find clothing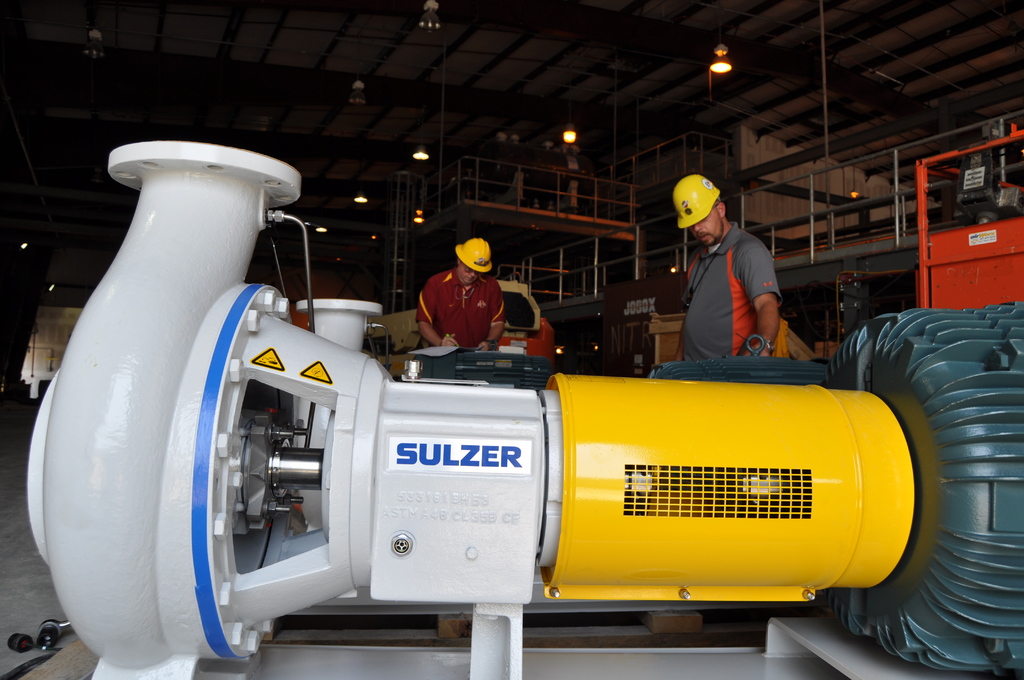
select_region(767, 320, 816, 359)
